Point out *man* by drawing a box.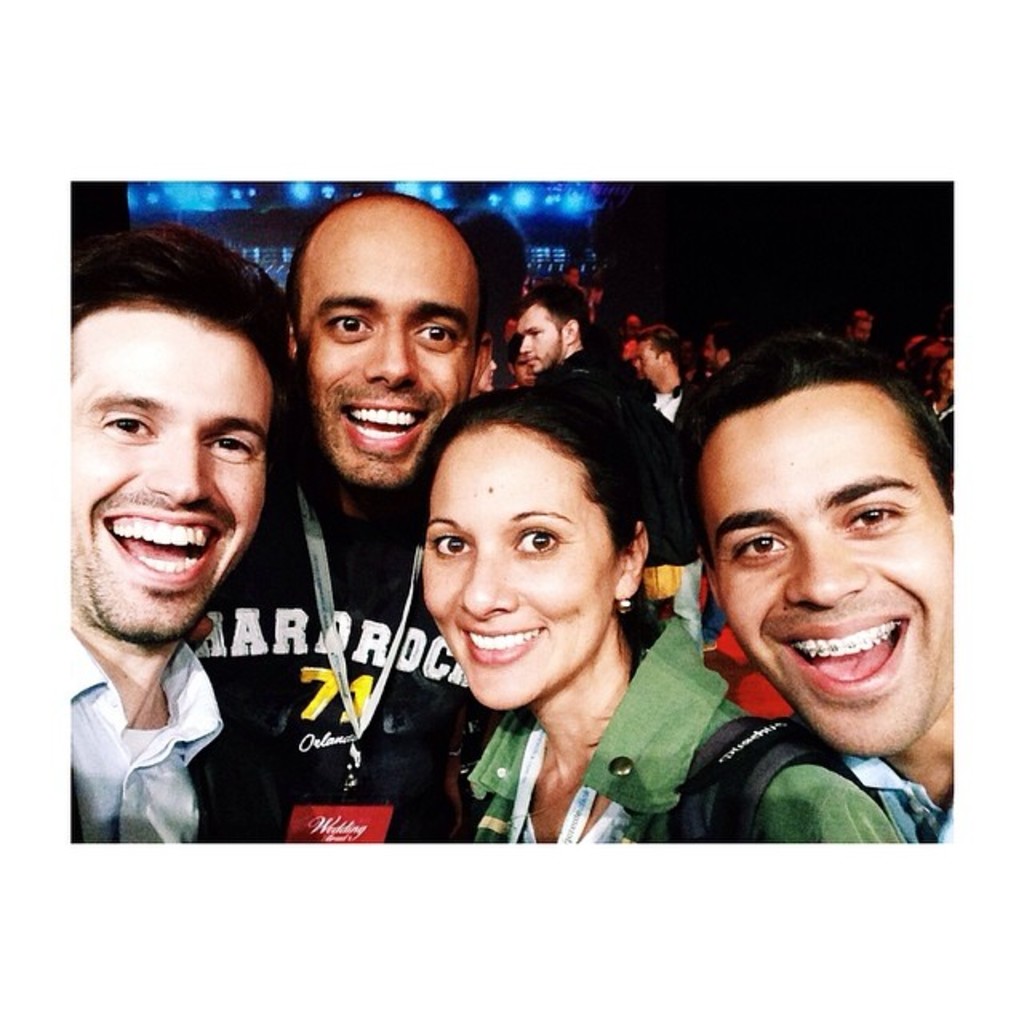
509,275,653,504.
